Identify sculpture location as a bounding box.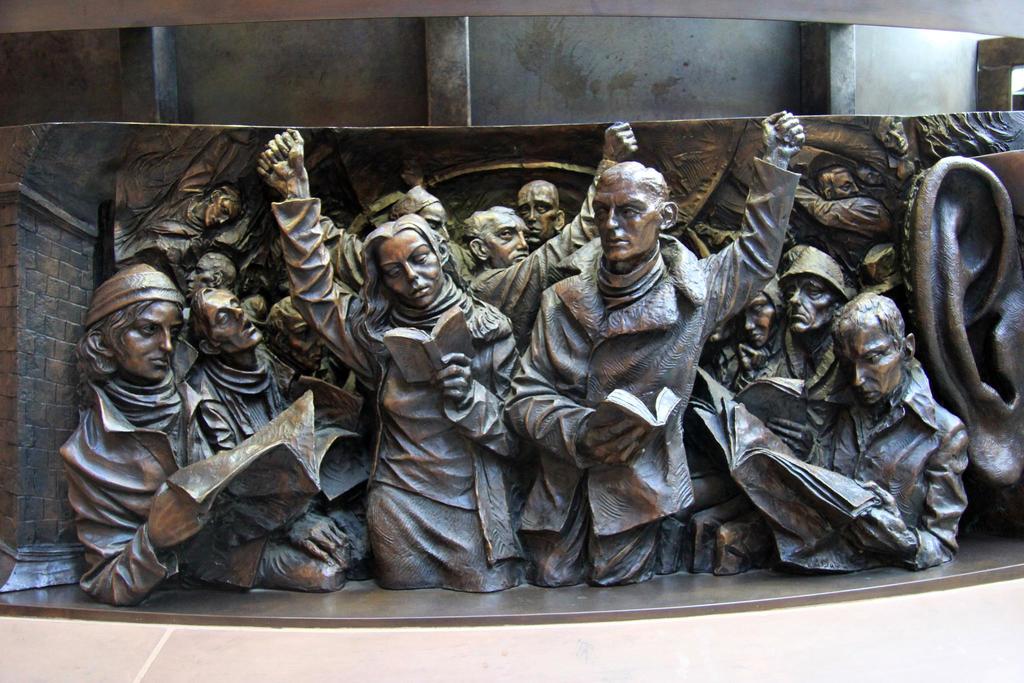
(x1=481, y1=120, x2=623, y2=361).
